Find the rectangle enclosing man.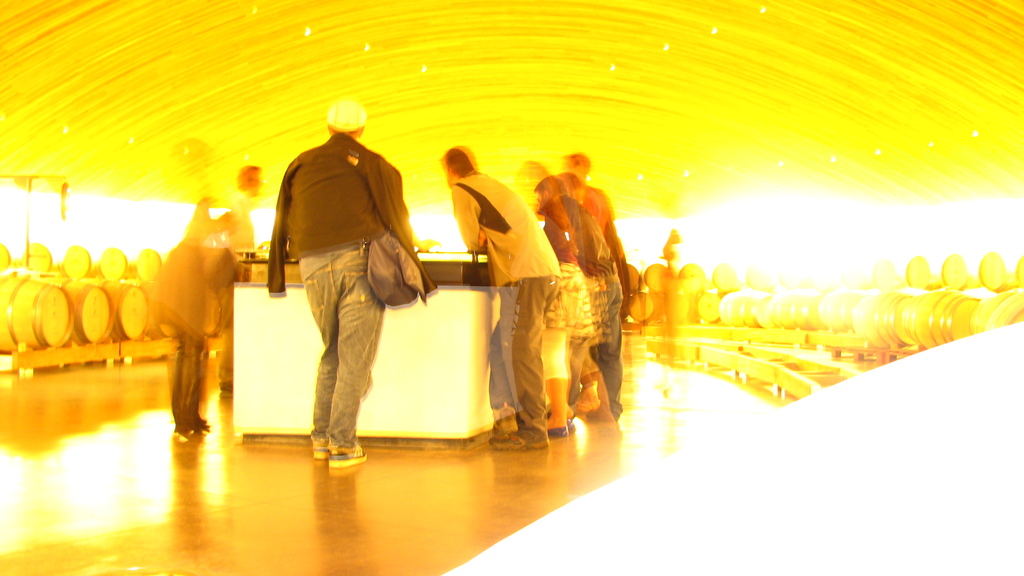
(x1=563, y1=154, x2=627, y2=282).
